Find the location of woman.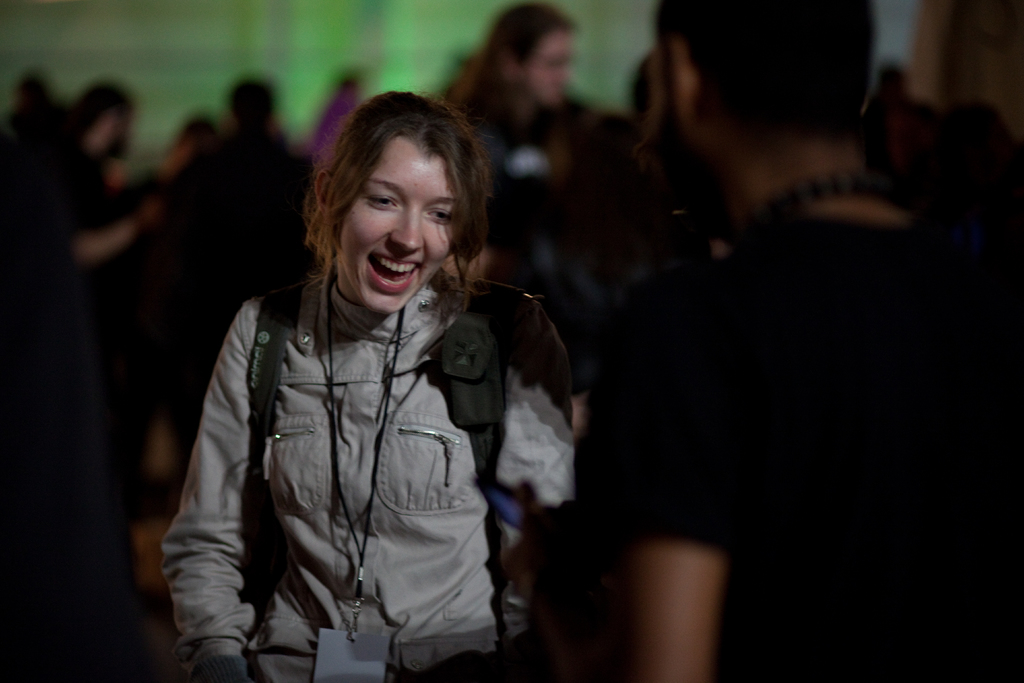
Location: rect(146, 83, 590, 680).
